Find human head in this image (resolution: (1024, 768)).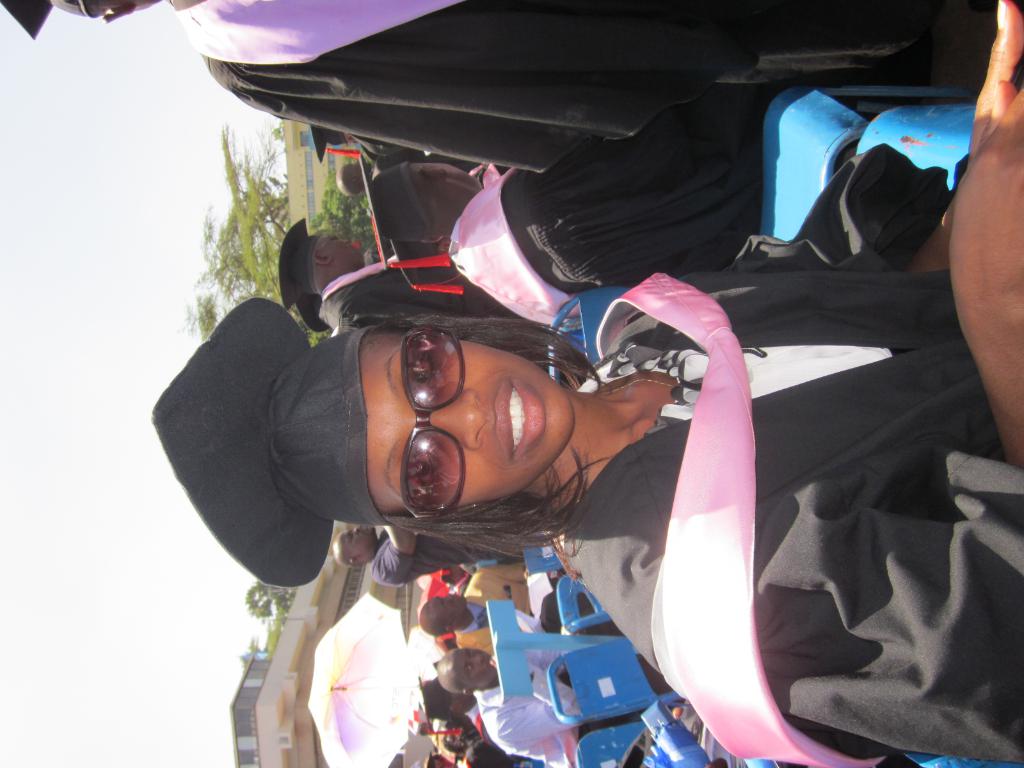
bbox=[435, 650, 499, 697].
